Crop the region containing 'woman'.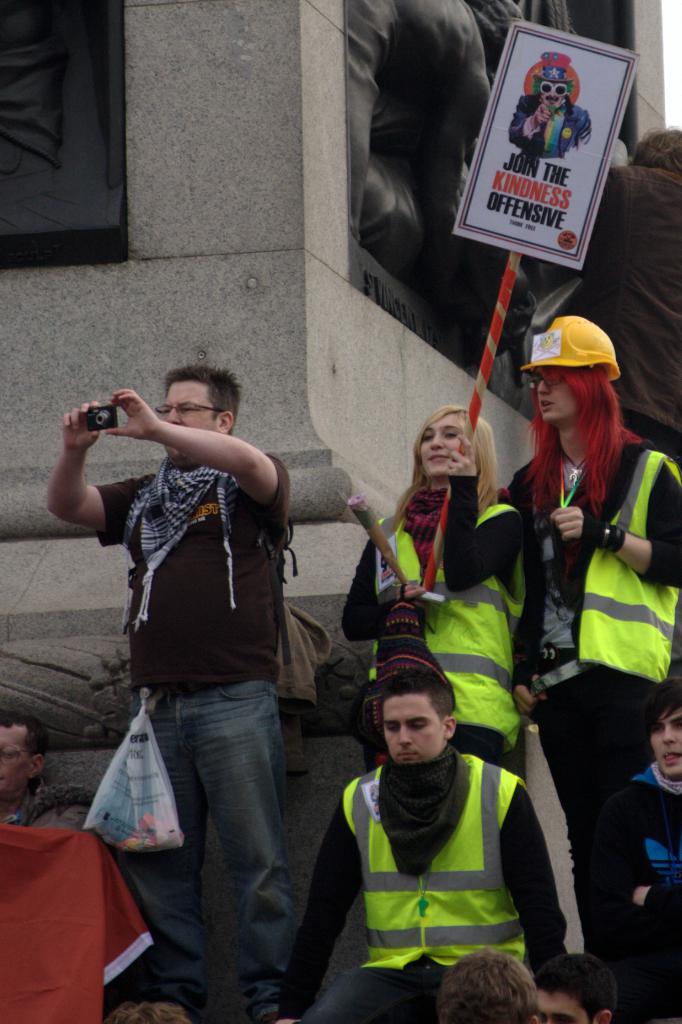
Crop region: rect(597, 673, 681, 1018).
